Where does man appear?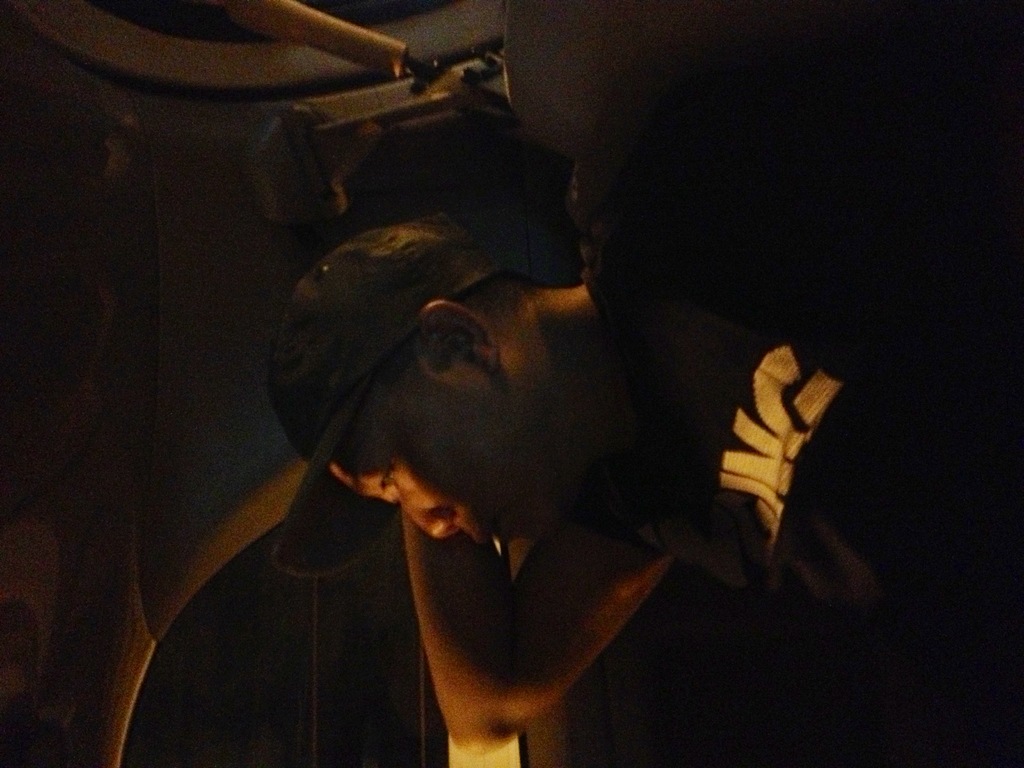
Appears at 274:5:1023:759.
